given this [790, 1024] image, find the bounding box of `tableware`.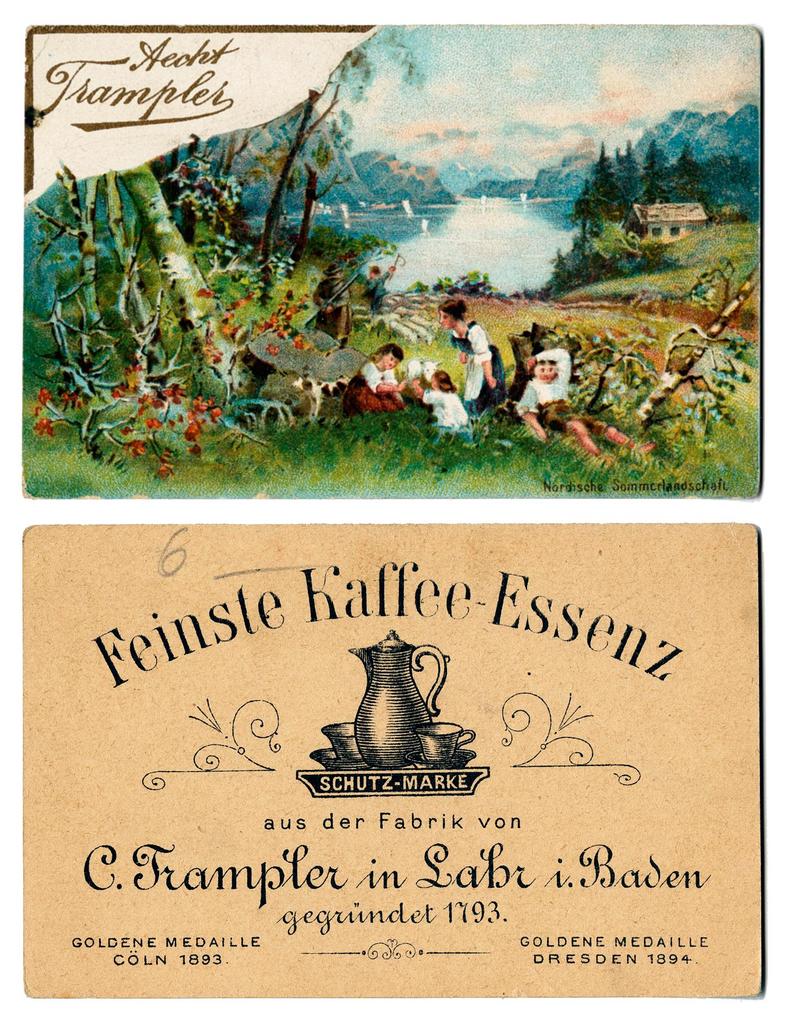
crop(319, 714, 363, 769).
